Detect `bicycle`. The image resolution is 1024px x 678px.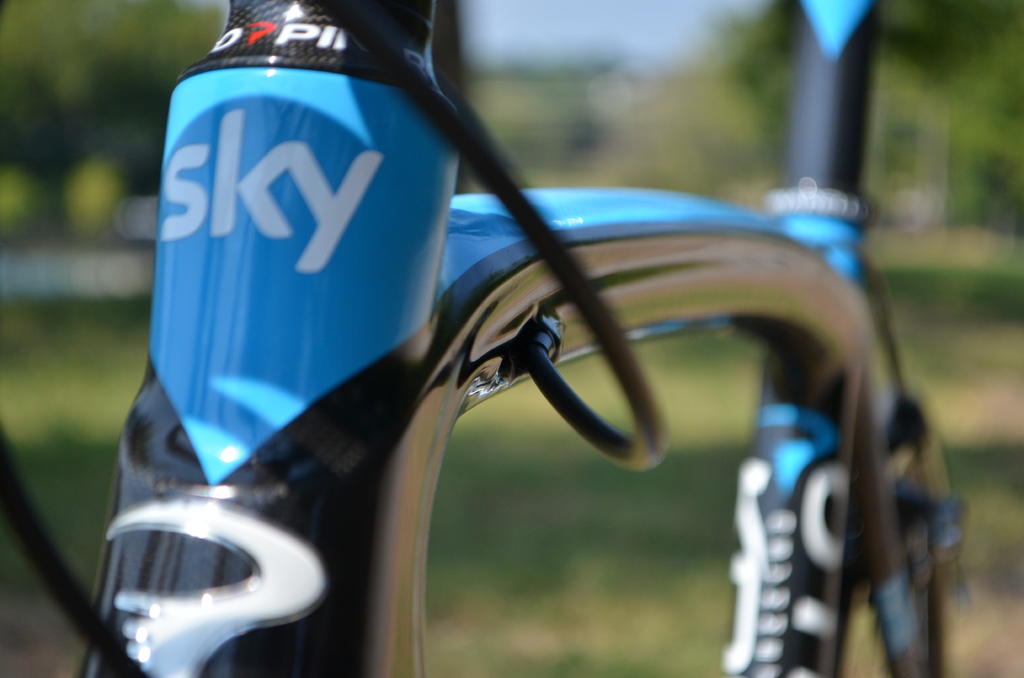
[0,0,979,677].
